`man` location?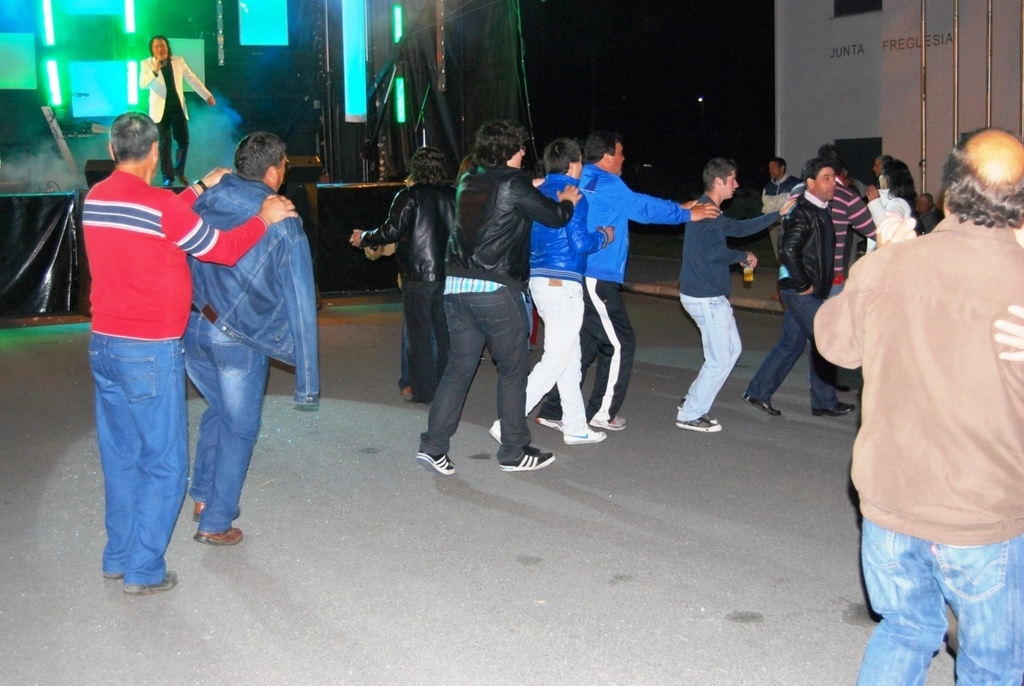
[418,119,554,473]
